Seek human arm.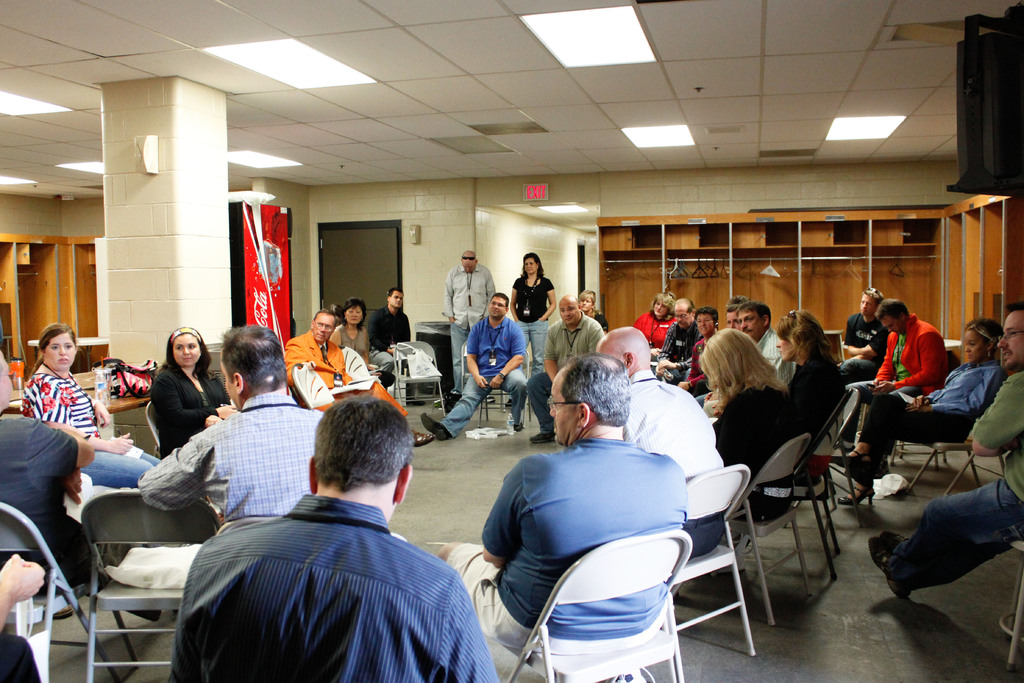
<box>487,320,526,390</box>.
